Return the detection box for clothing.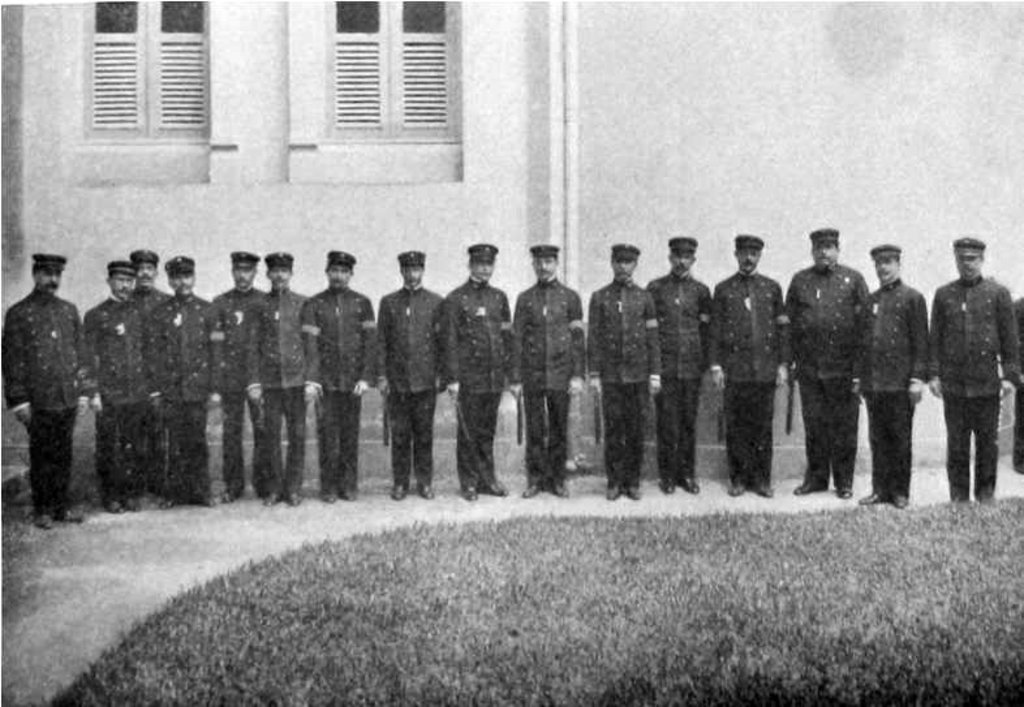
rect(79, 290, 149, 505).
